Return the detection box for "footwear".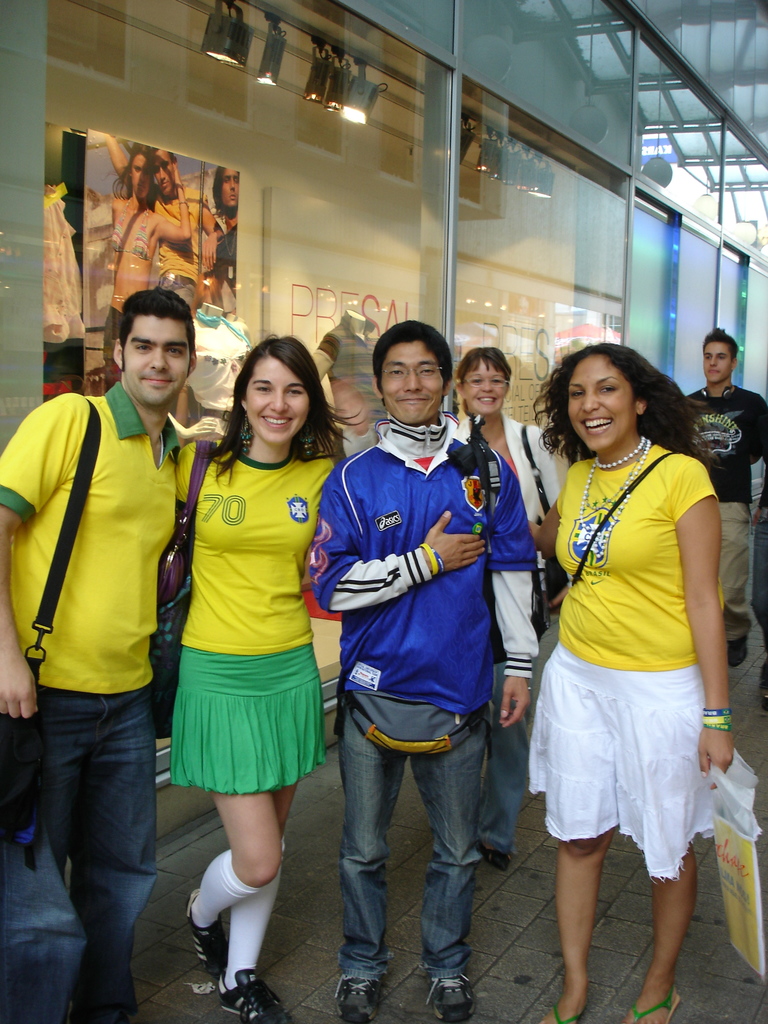
<box>220,970,292,1023</box>.
